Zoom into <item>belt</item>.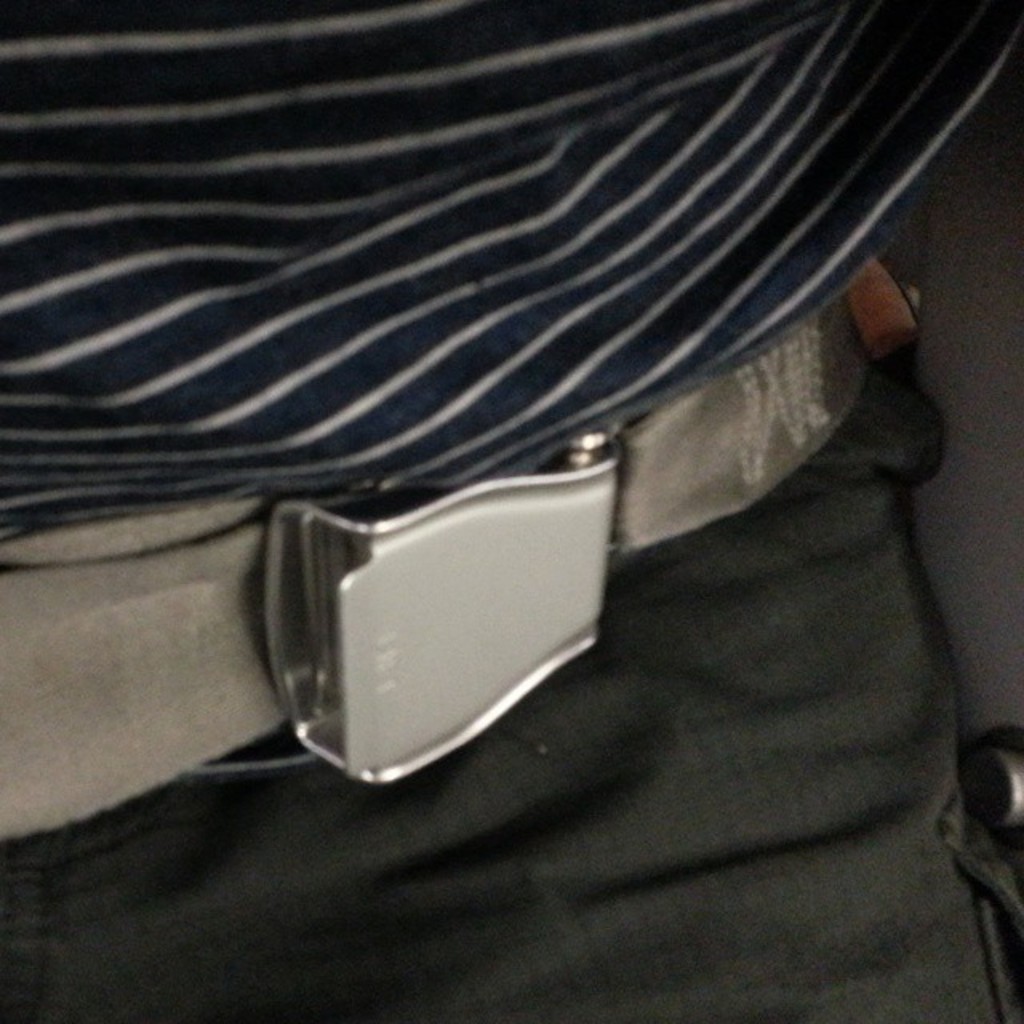
Zoom target: bbox(0, 258, 917, 837).
